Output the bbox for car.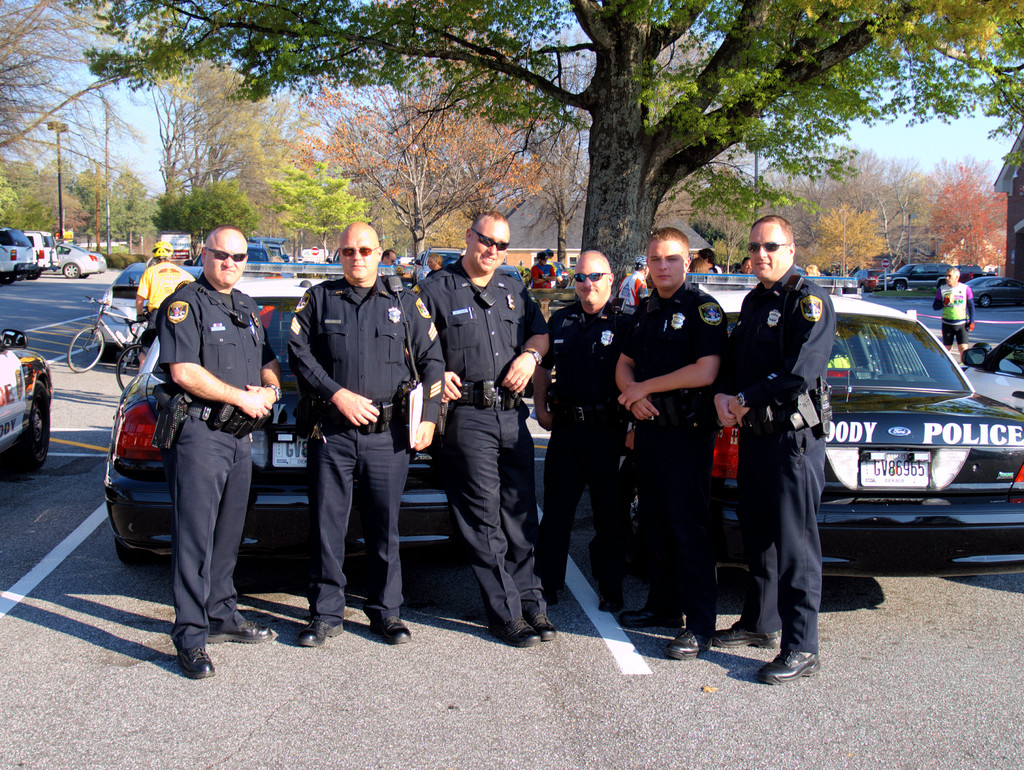
[642, 279, 1023, 586].
